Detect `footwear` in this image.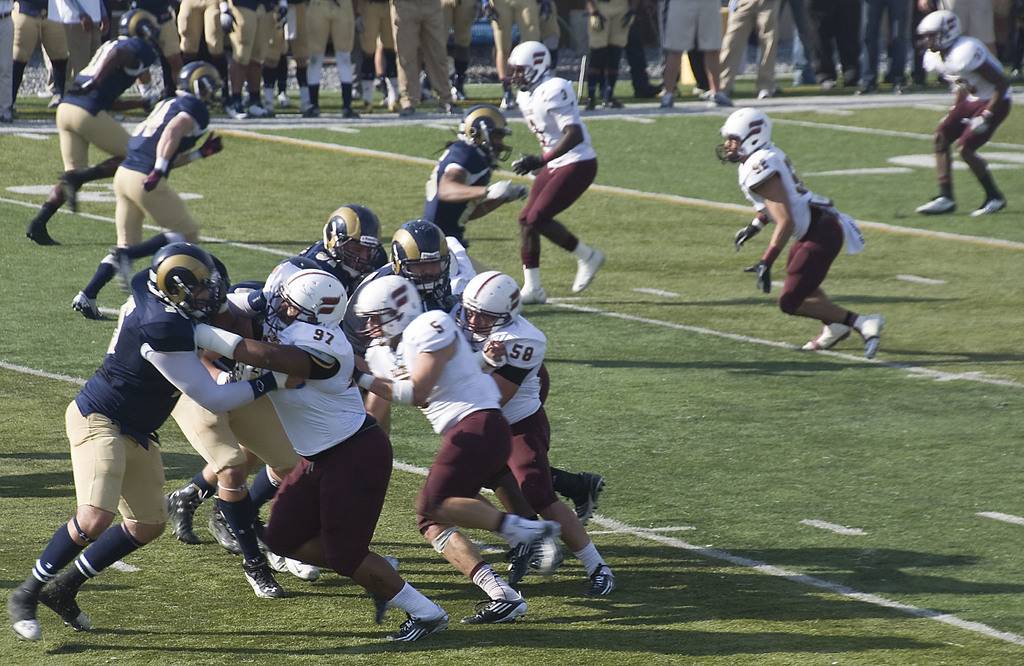
Detection: (x1=499, y1=97, x2=512, y2=112).
